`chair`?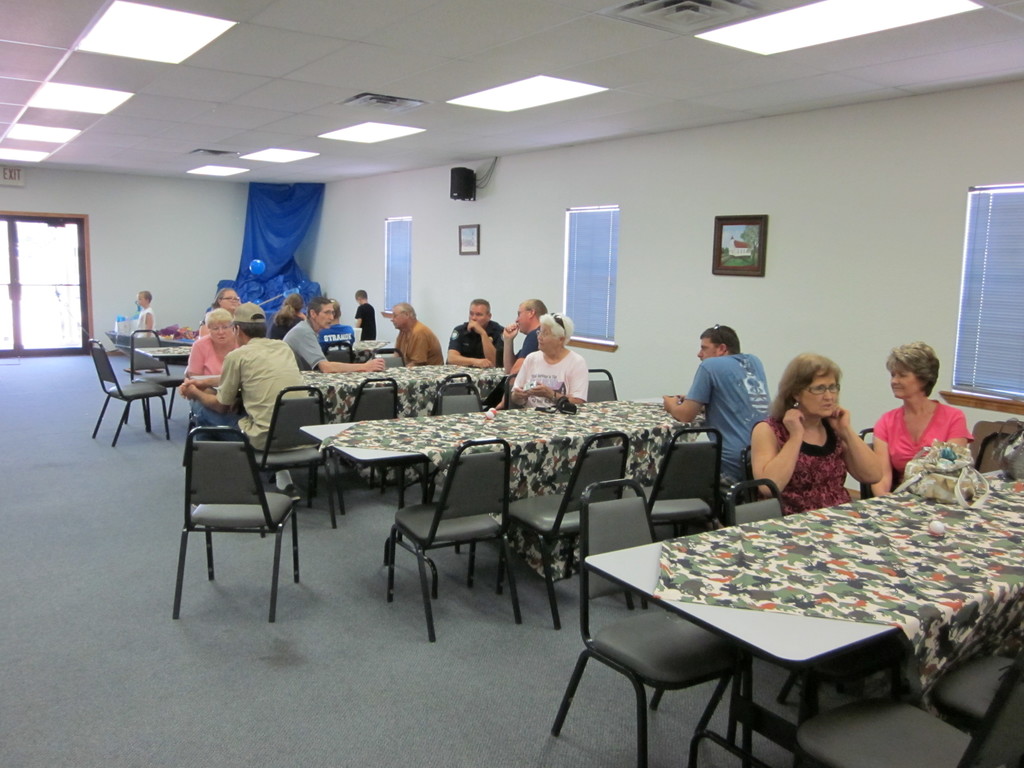
crop(504, 374, 530, 412)
